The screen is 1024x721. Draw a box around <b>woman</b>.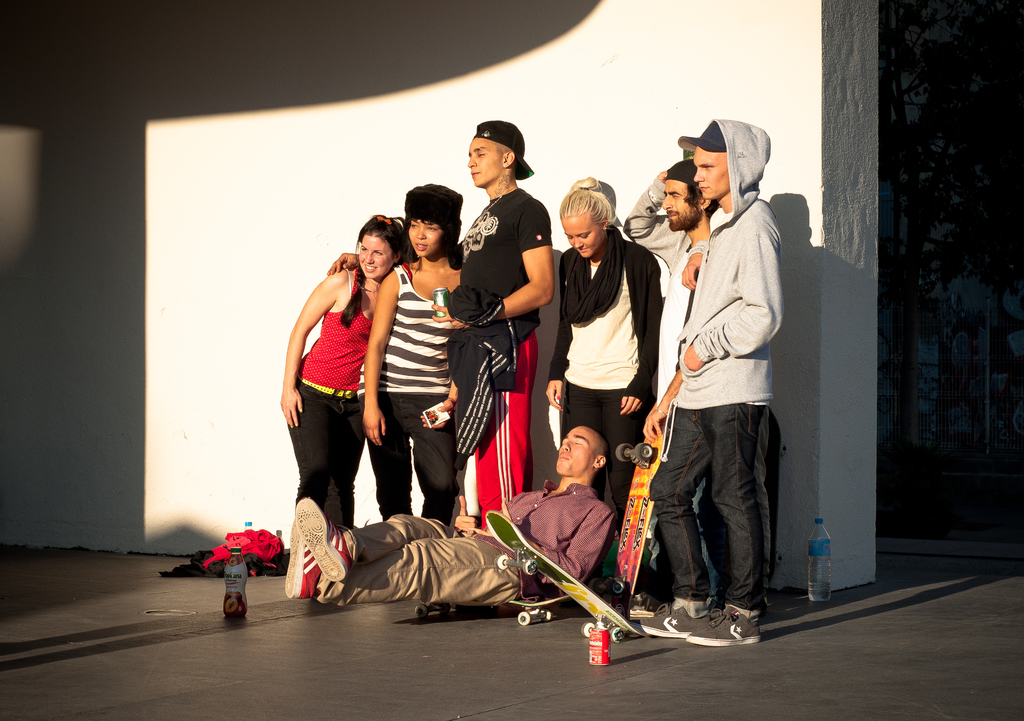
<region>545, 176, 661, 540</region>.
